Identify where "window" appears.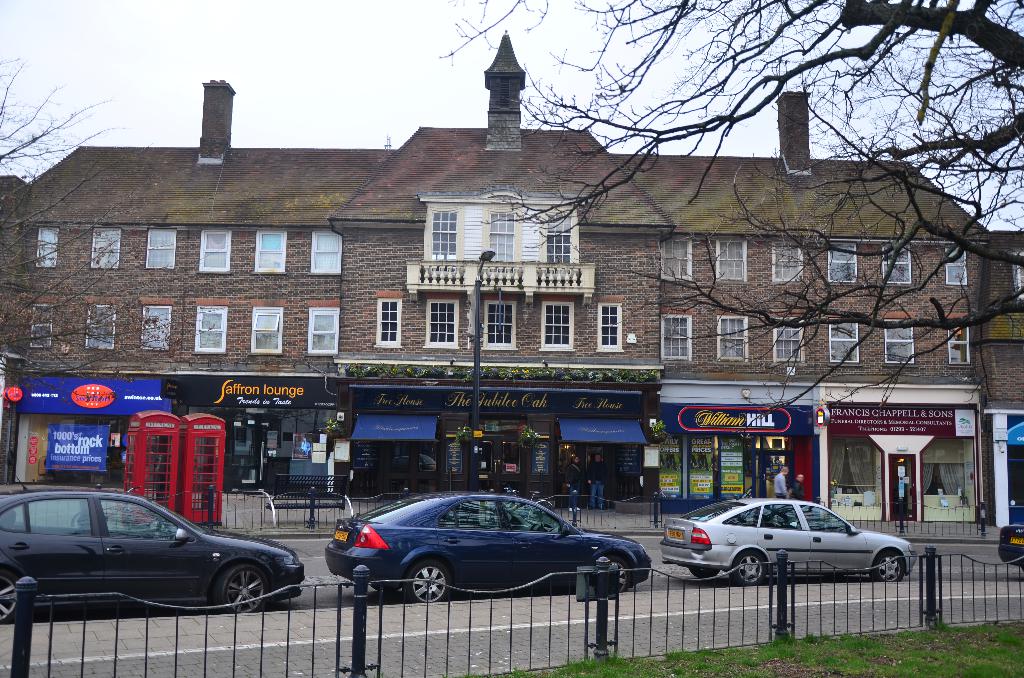
Appears at [left=29, top=220, right=60, bottom=272].
